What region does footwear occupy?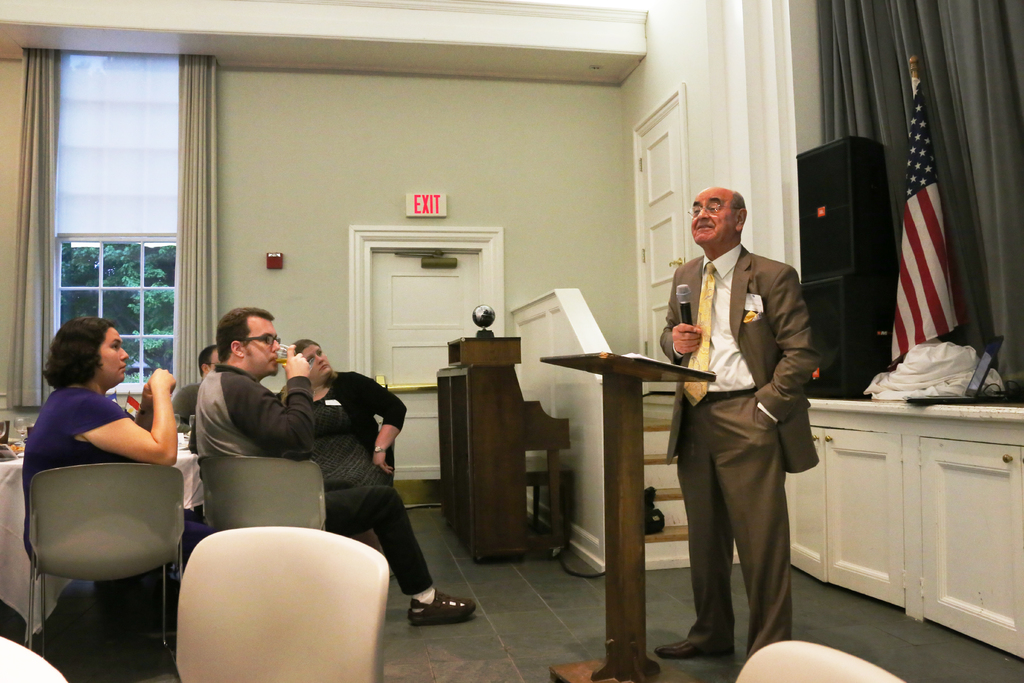
pyautogui.locateOnScreen(404, 596, 477, 621).
